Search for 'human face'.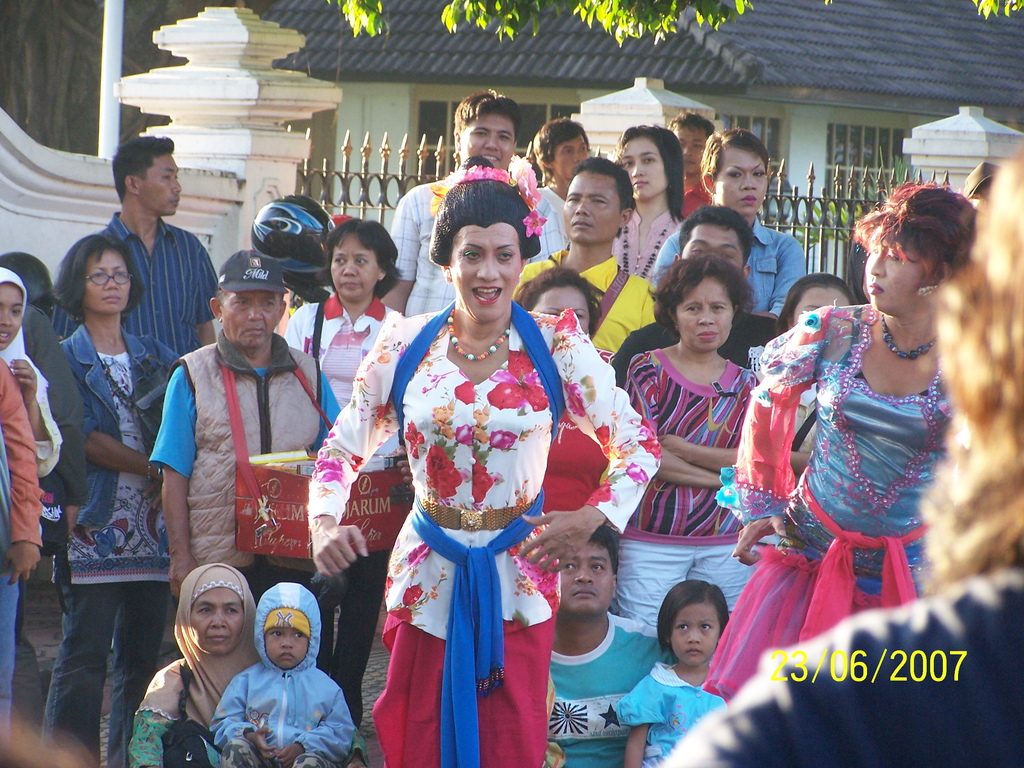
Found at bbox=[461, 115, 513, 165].
